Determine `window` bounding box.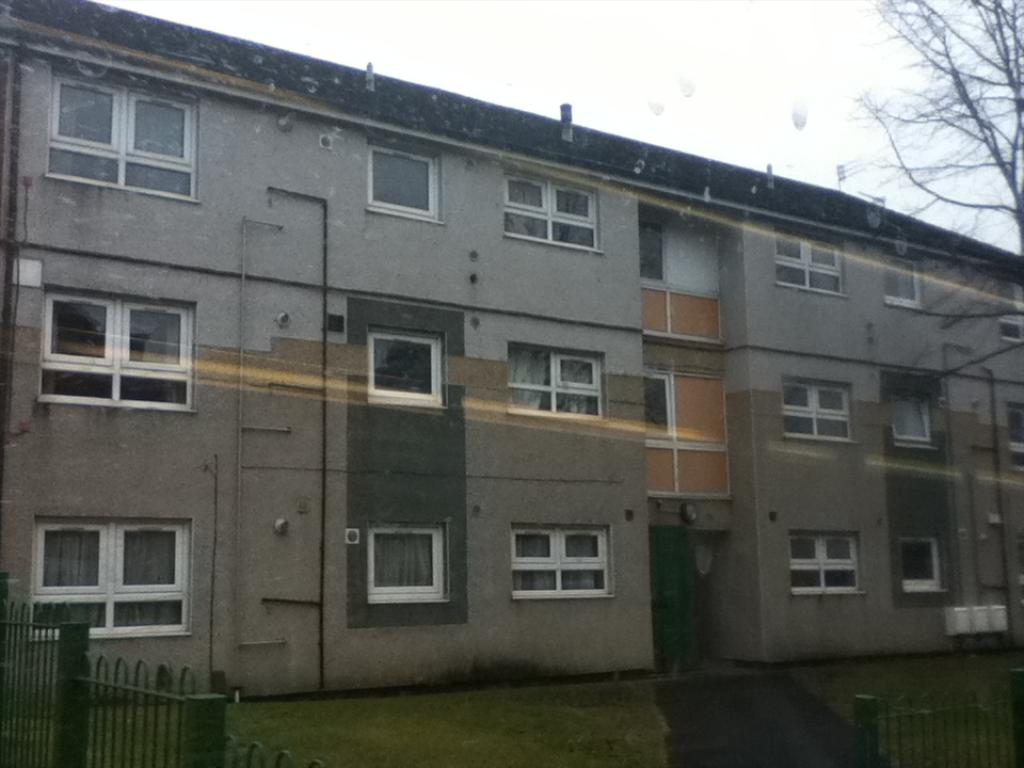
Determined: [44,81,201,199].
